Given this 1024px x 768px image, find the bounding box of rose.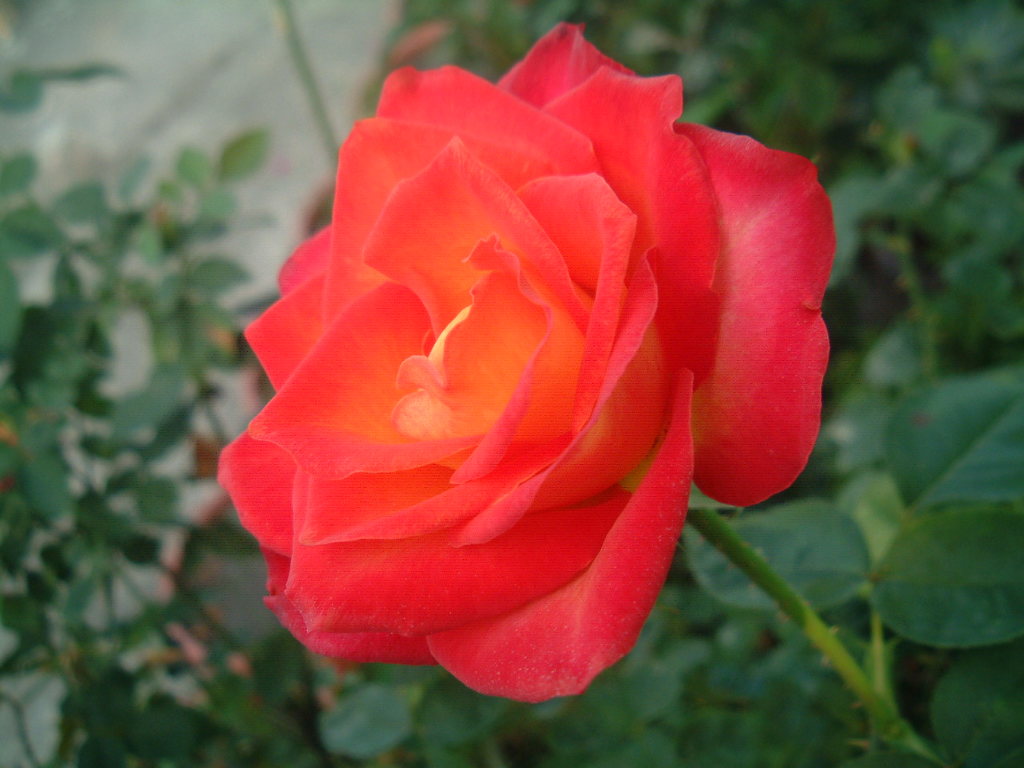
213,22,831,698.
